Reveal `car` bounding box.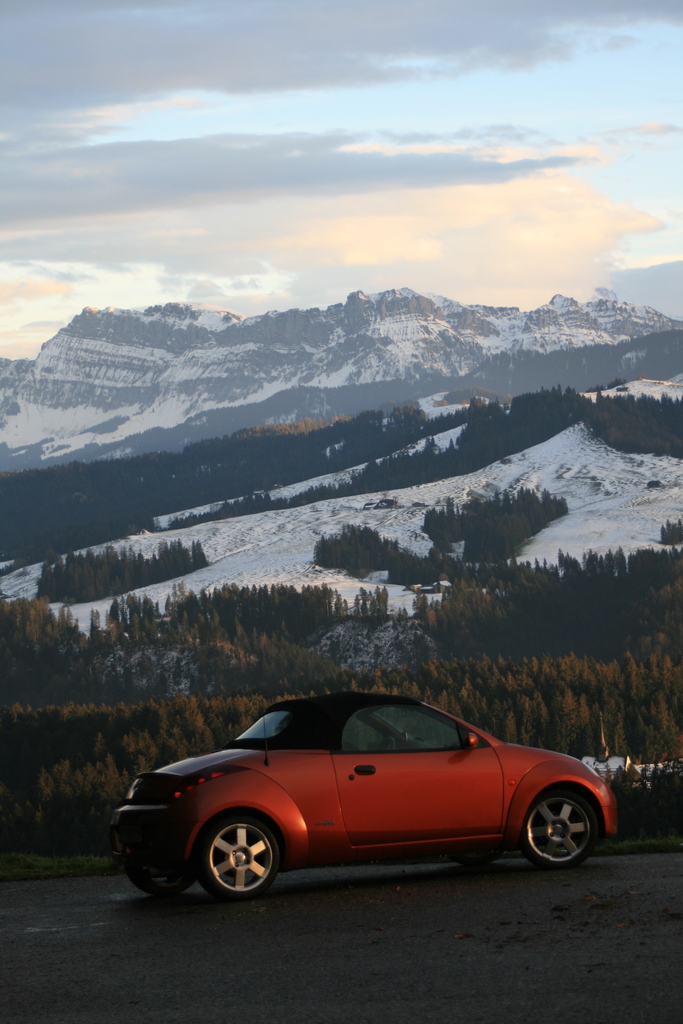
Revealed: bbox=(106, 692, 618, 903).
